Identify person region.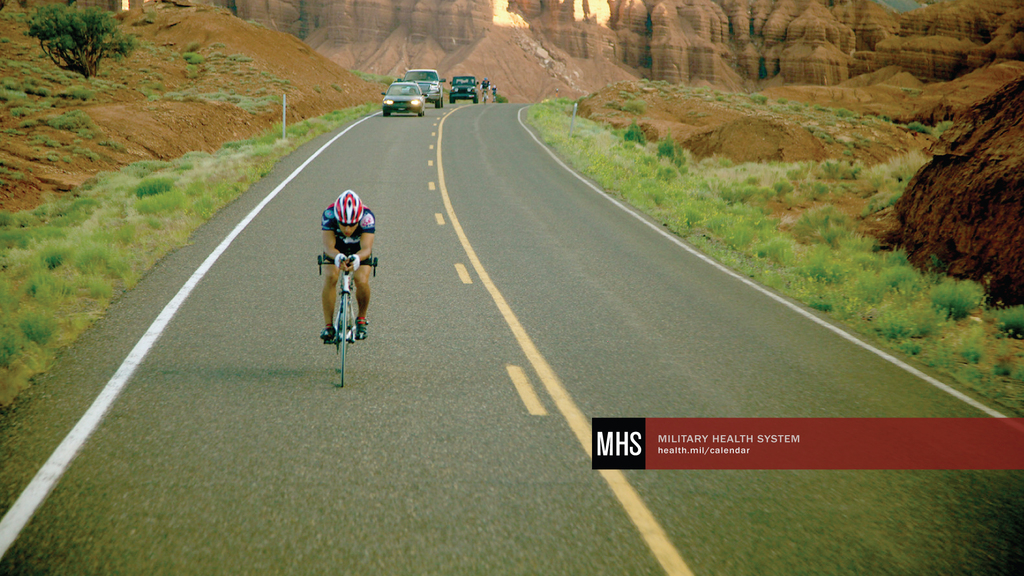
Region: <region>307, 170, 375, 358</region>.
